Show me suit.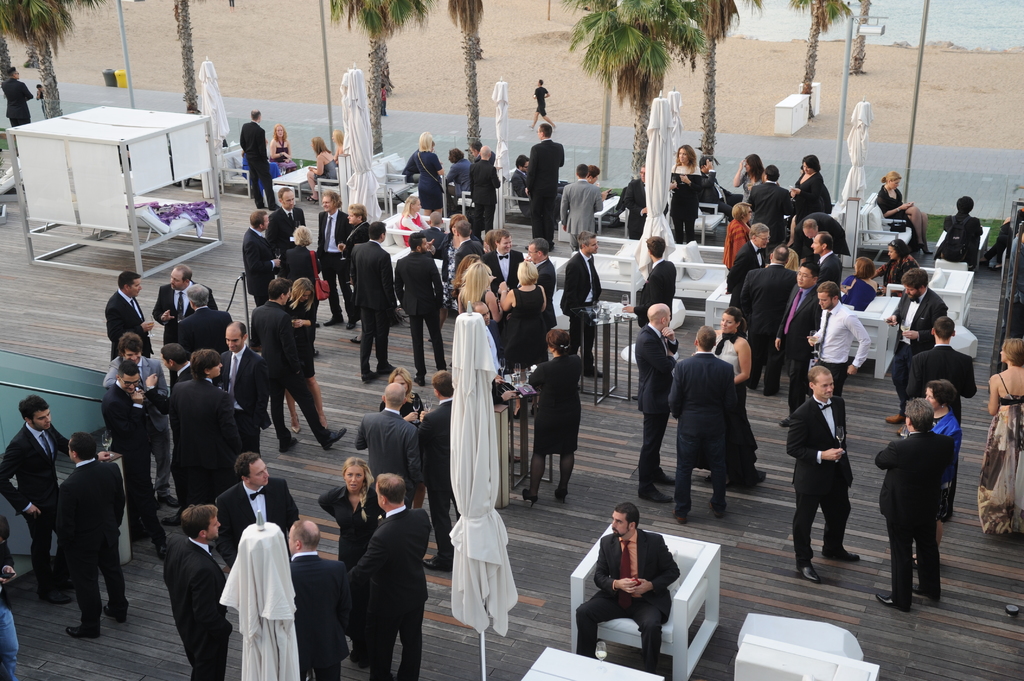
suit is here: (x1=510, y1=167, x2=527, y2=209).
